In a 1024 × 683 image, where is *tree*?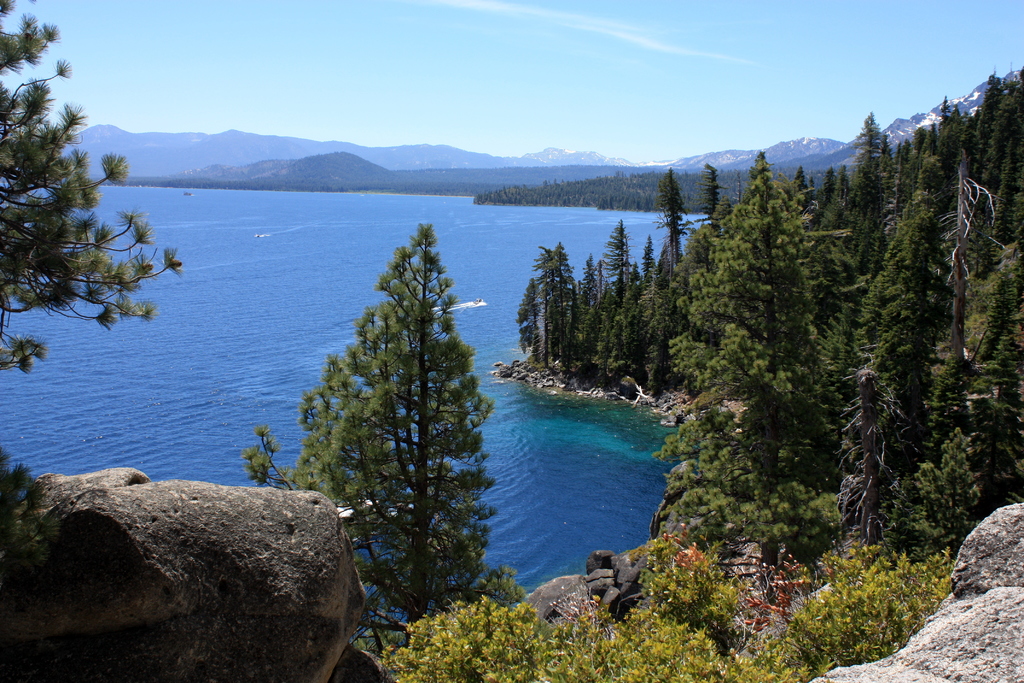
<box>241,214,527,649</box>.
